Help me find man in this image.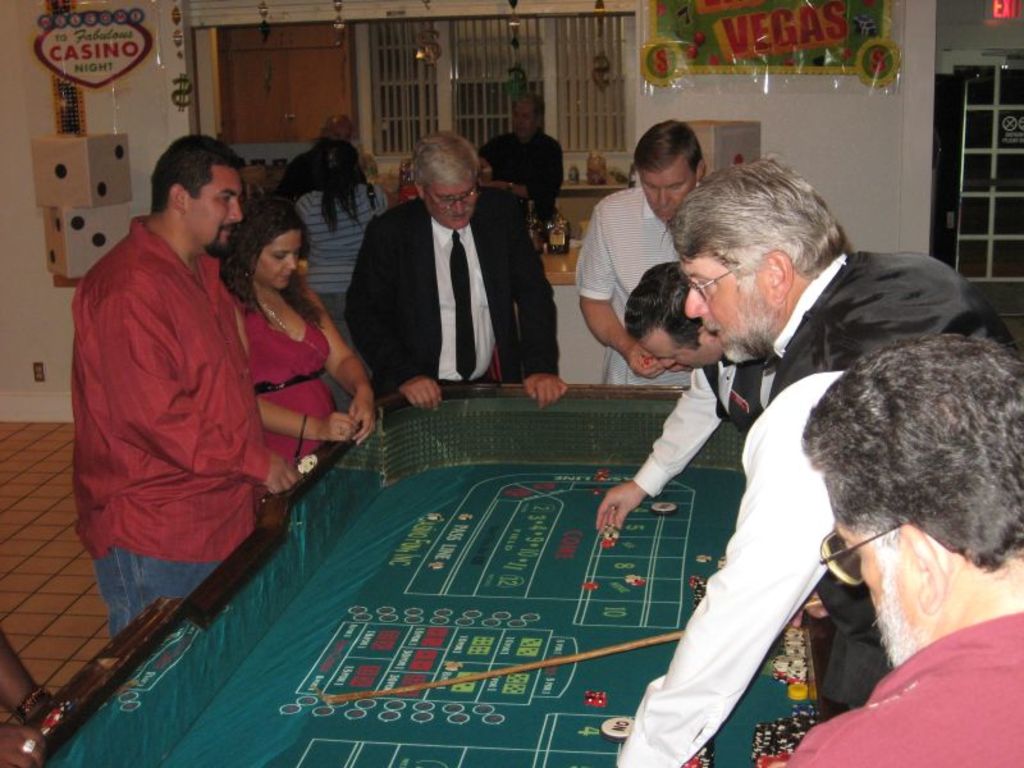
Found it: [x1=480, y1=95, x2=566, y2=224].
